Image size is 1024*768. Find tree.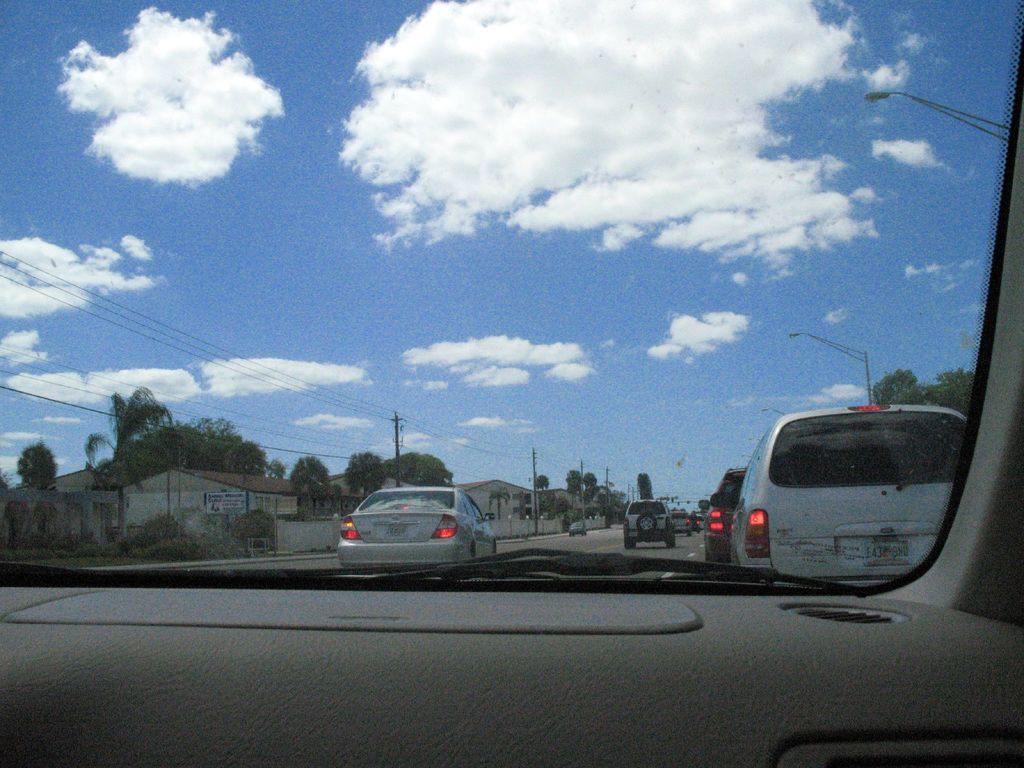
<region>584, 470, 600, 518</region>.
